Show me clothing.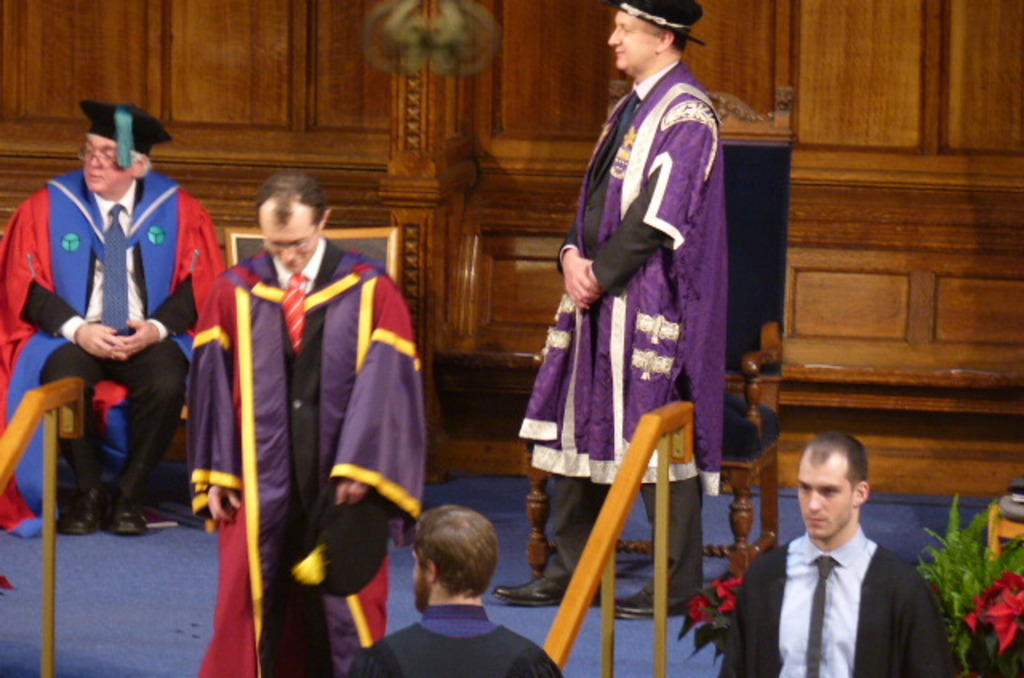
clothing is here: x1=336, y1=598, x2=562, y2=676.
